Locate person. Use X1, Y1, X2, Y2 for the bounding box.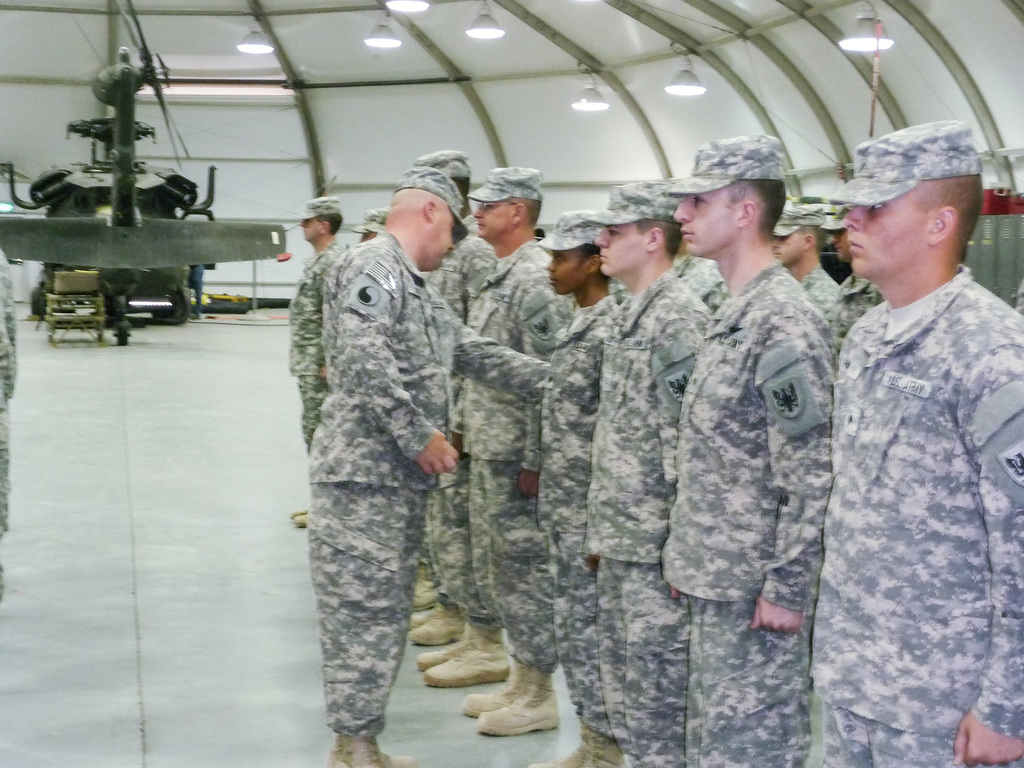
532, 205, 630, 767.
